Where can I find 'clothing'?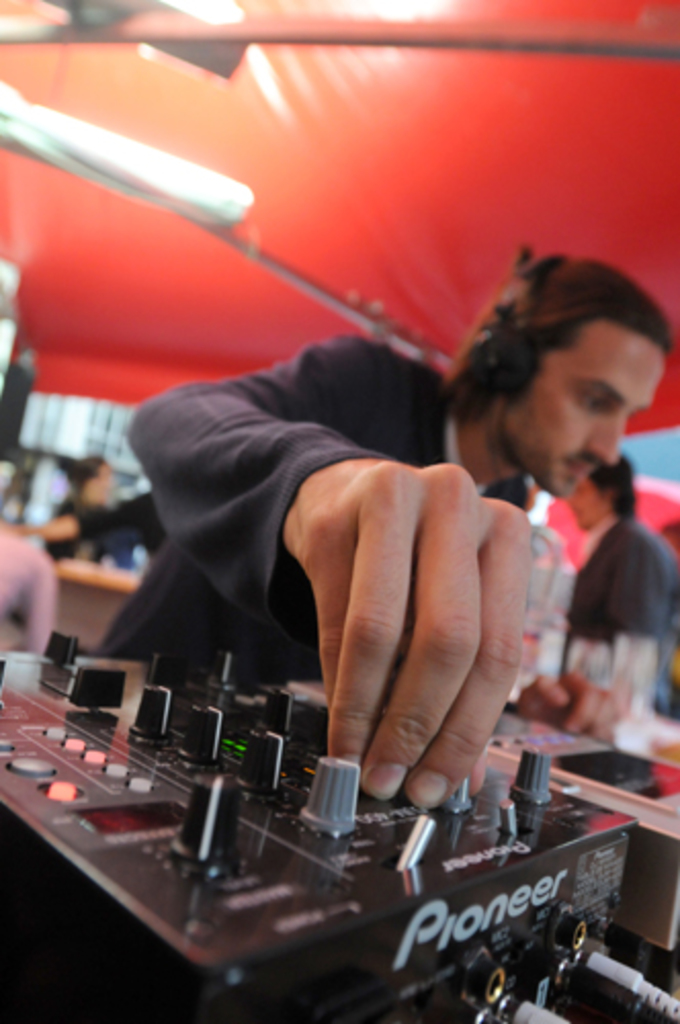
You can find it at {"x1": 92, "y1": 346, "x2": 520, "y2": 651}.
